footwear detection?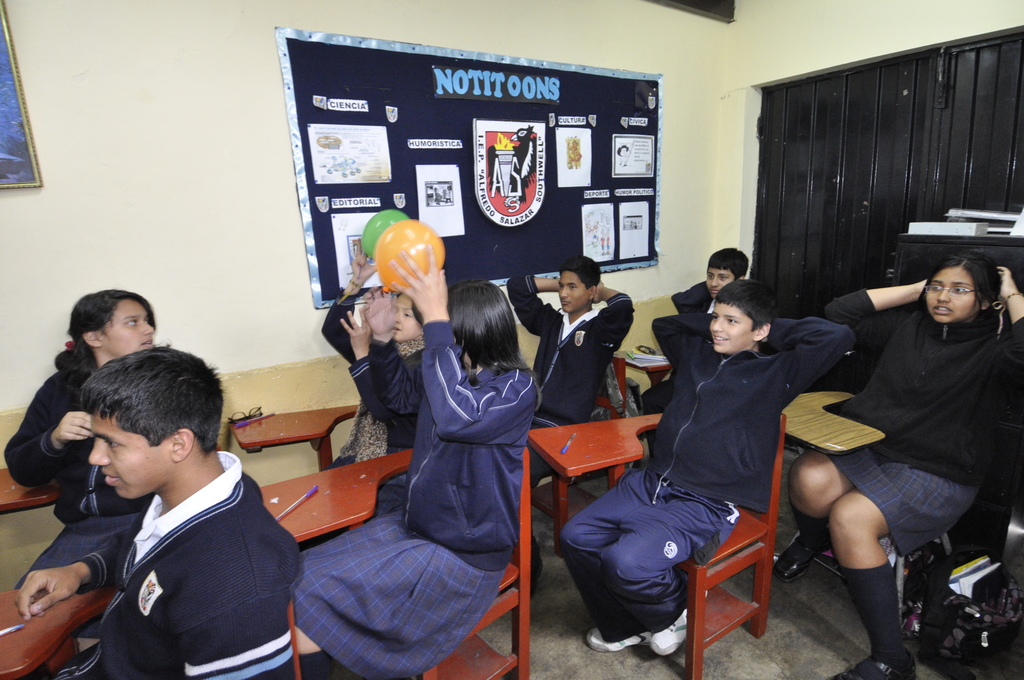
[772,534,833,575]
